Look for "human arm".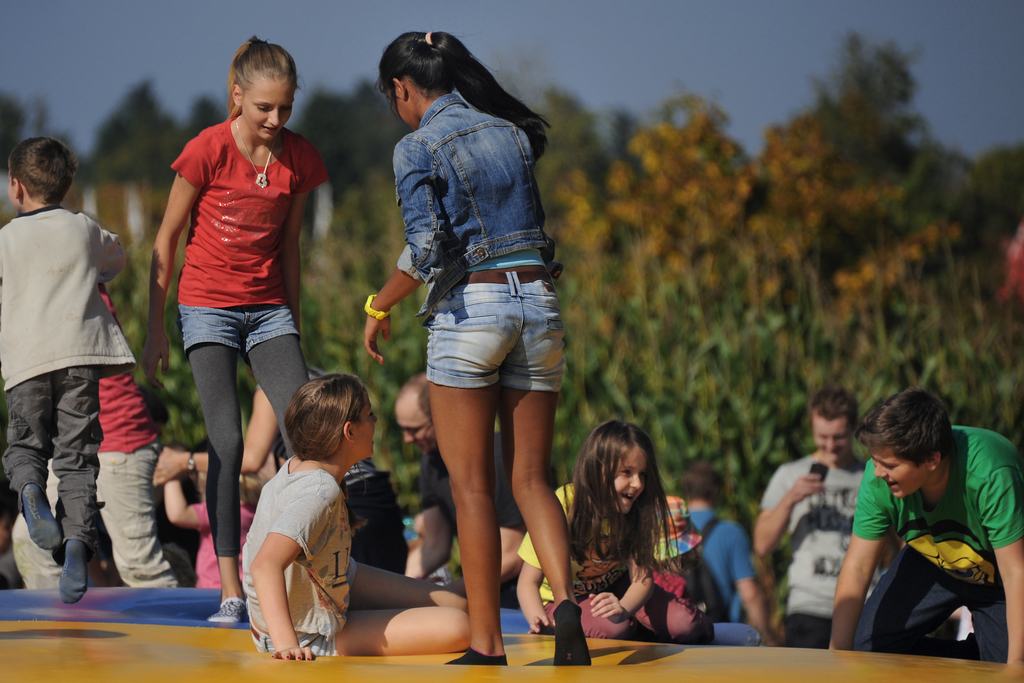
Found: <region>724, 528, 778, 643</region>.
